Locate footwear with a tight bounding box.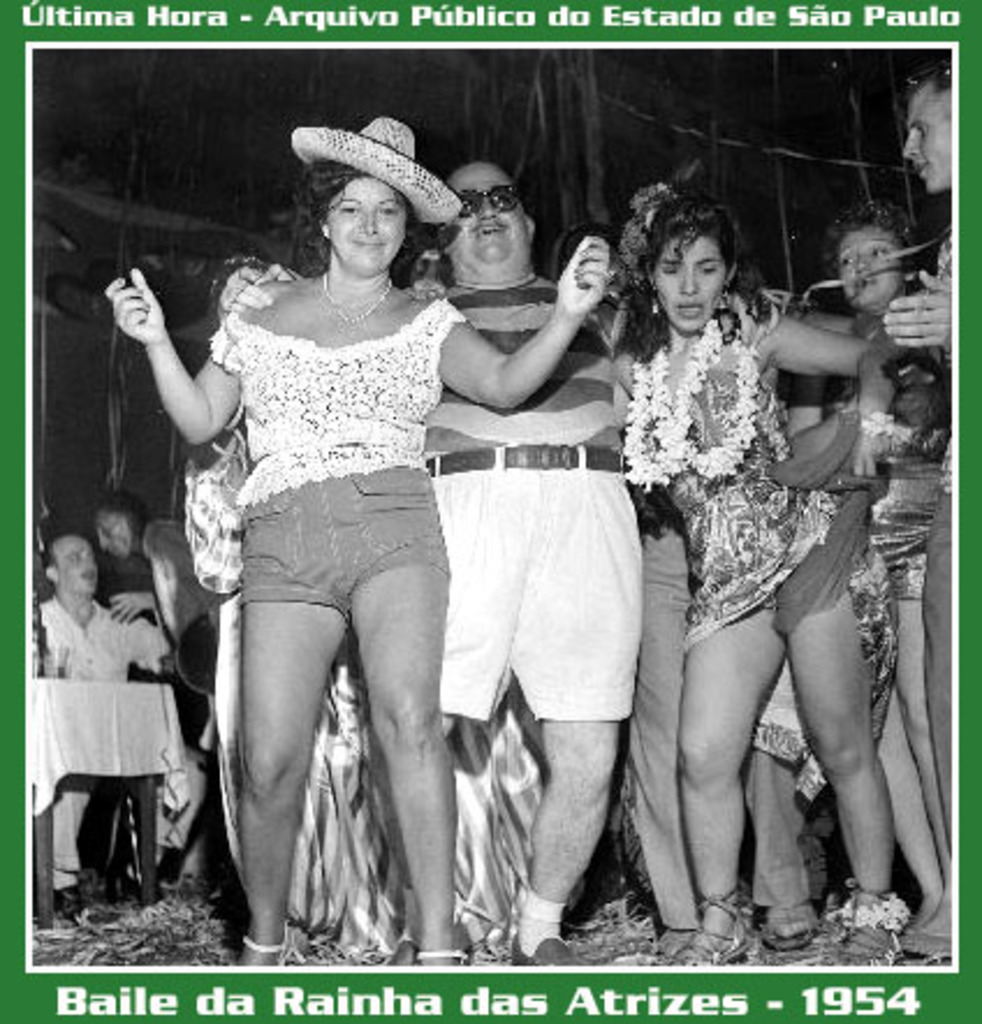
[662, 887, 755, 968].
